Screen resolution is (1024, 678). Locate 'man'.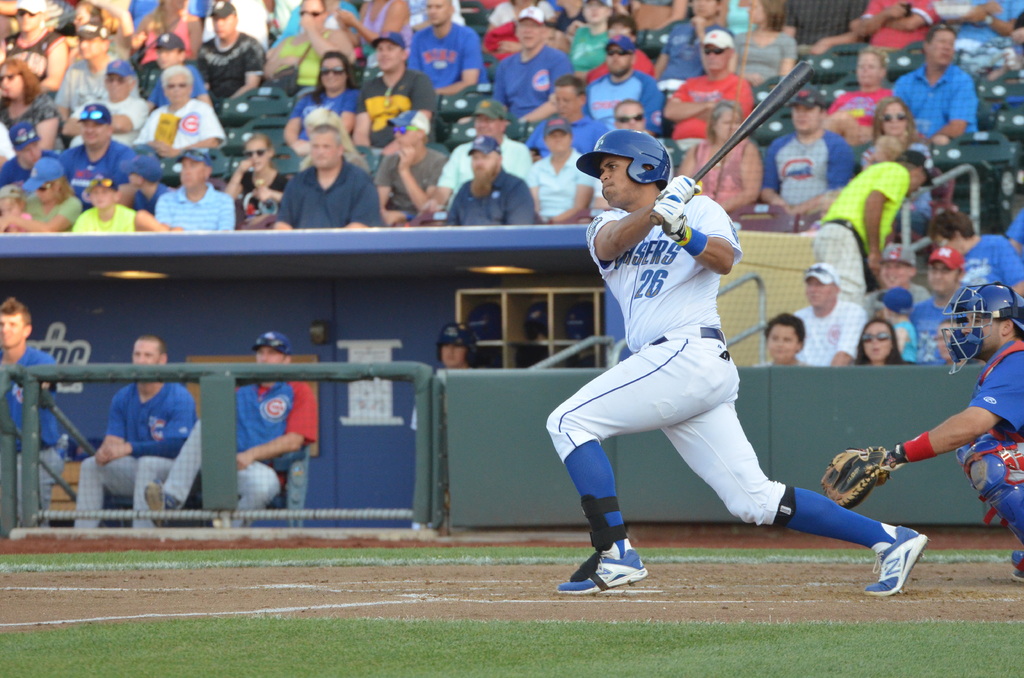
rect(0, 0, 61, 102).
